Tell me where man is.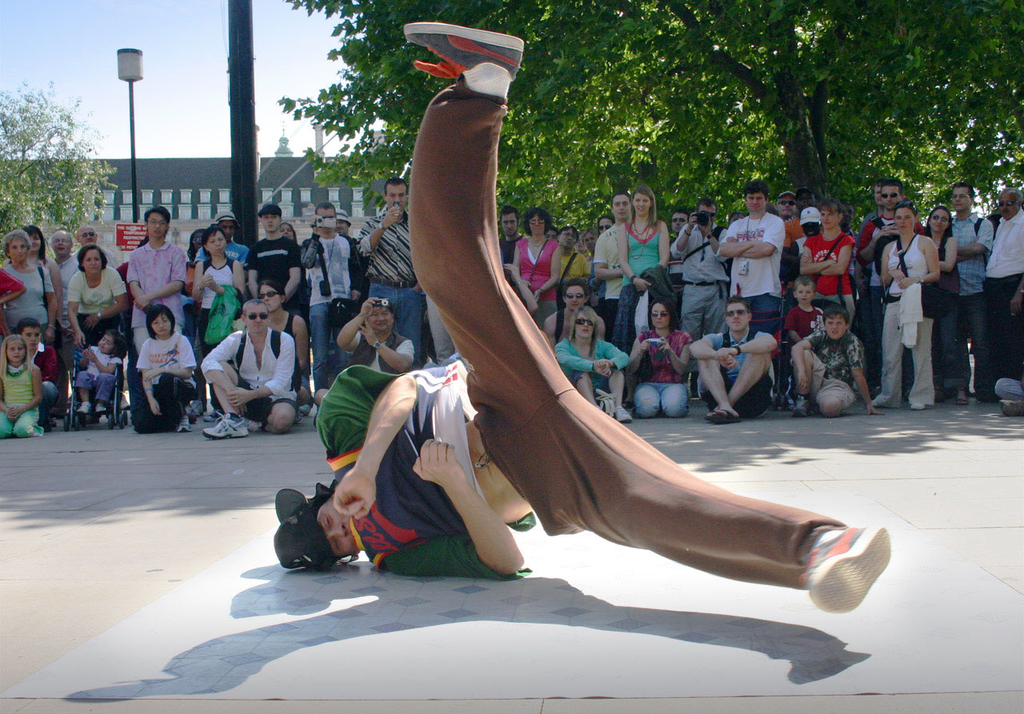
man is at [left=192, top=208, right=250, bottom=271].
